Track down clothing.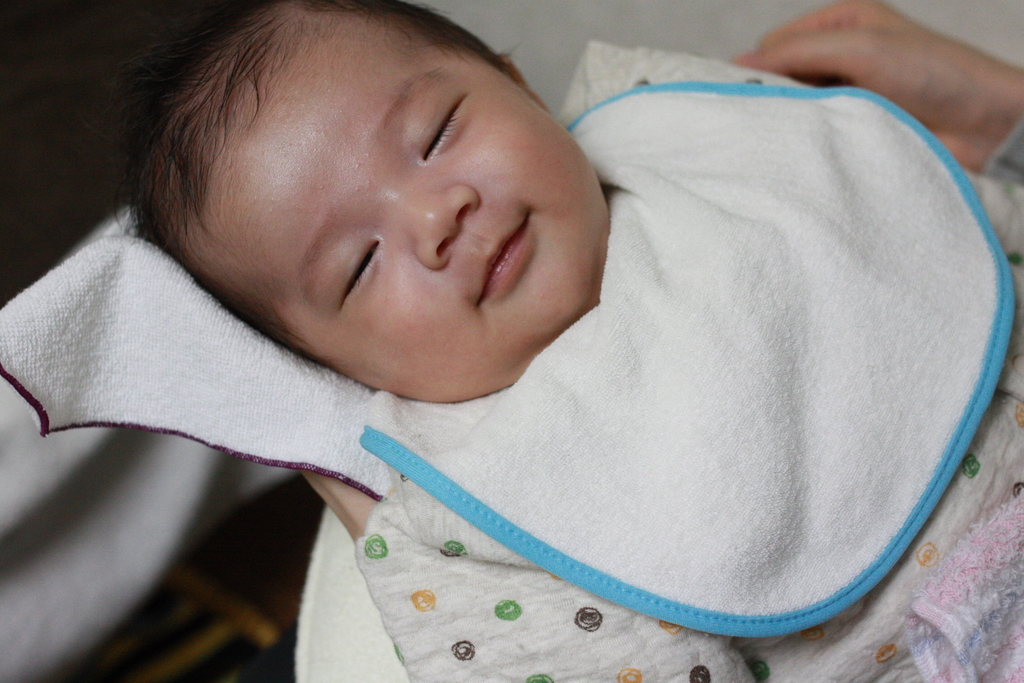
Tracked to region(353, 37, 1023, 682).
